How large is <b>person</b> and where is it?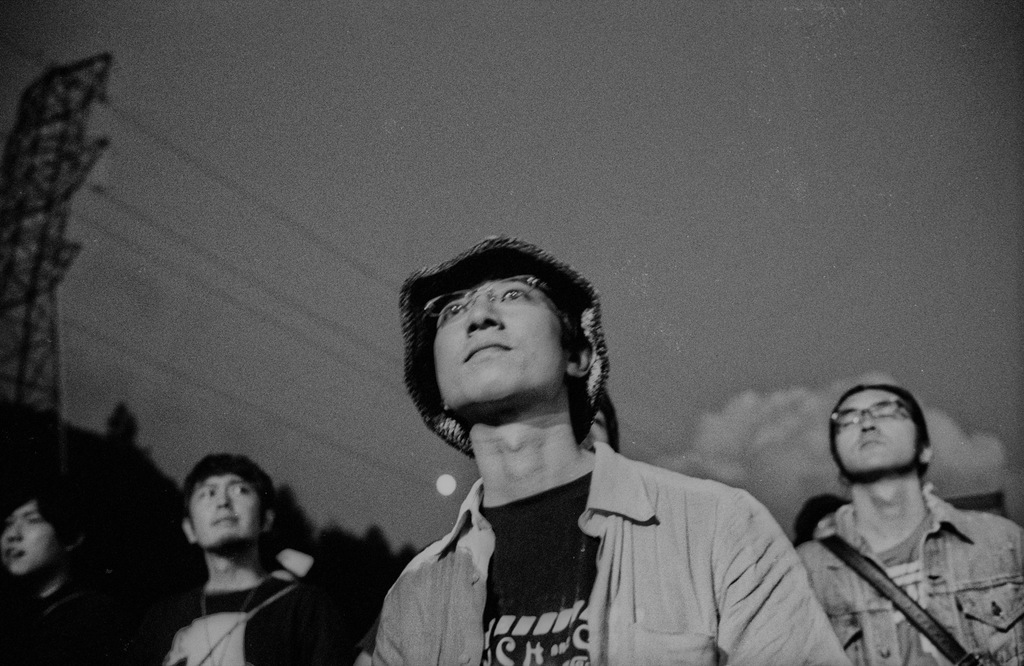
Bounding box: Rect(156, 445, 343, 665).
